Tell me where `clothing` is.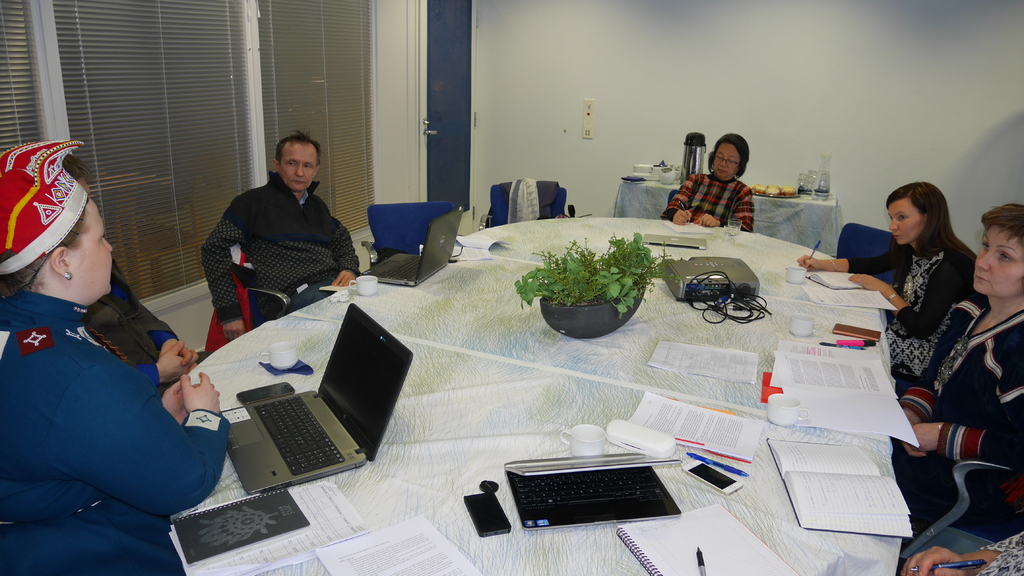
`clothing` is at [84, 259, 209, 394].
